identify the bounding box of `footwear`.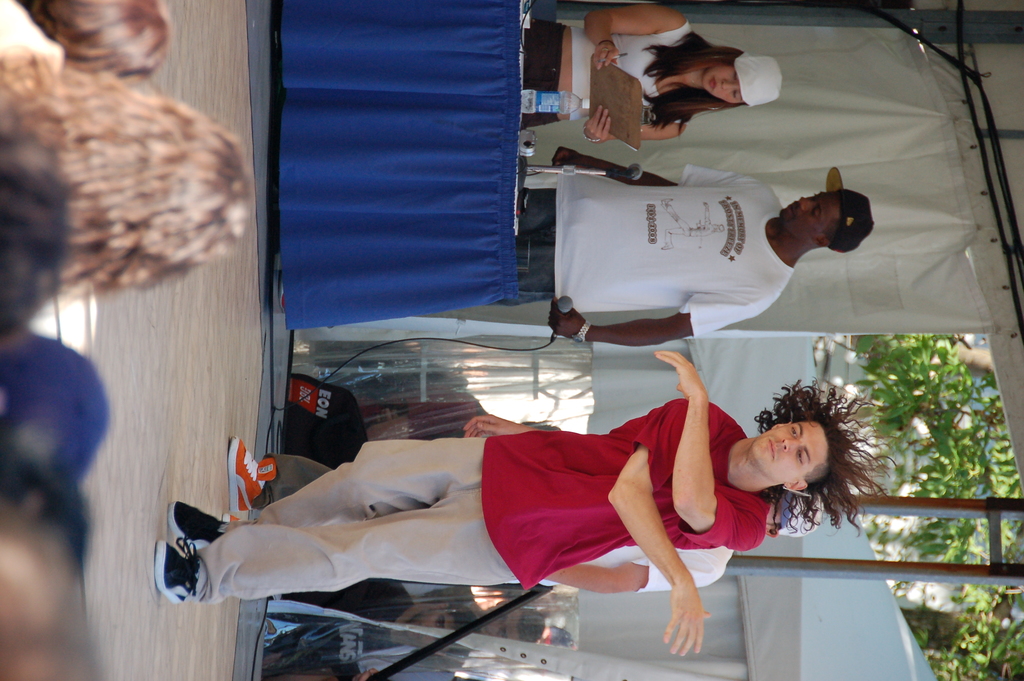
168 496 227 553.
